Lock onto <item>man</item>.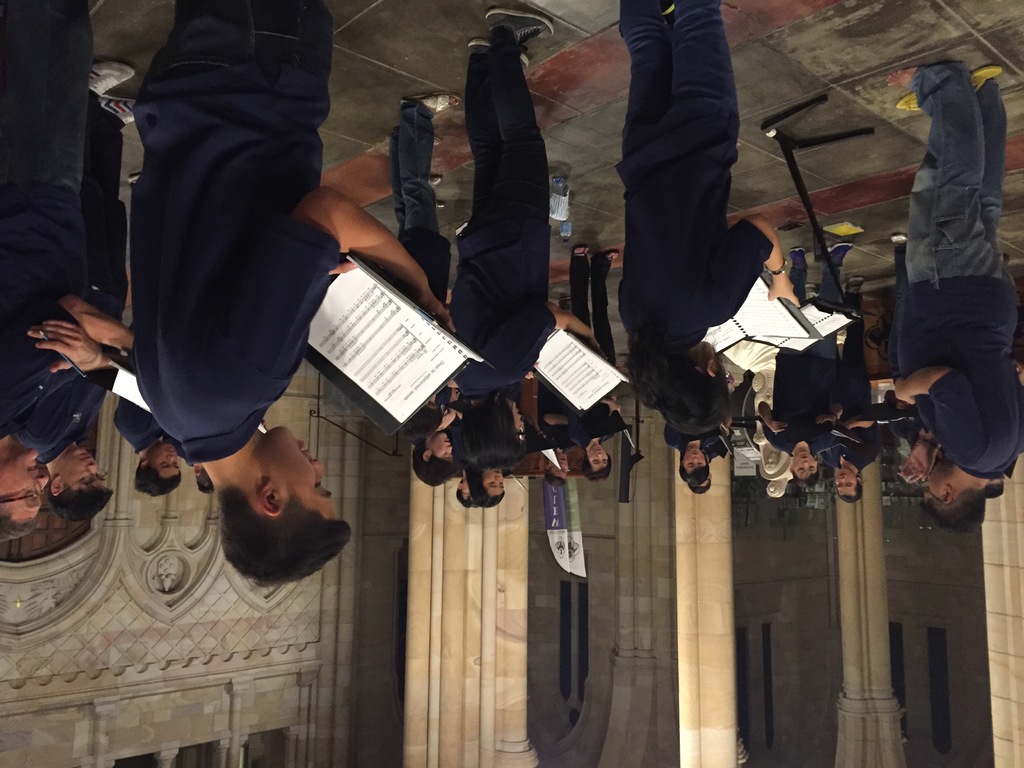
Locked: <region>398, 90, 459, 446</region>.
